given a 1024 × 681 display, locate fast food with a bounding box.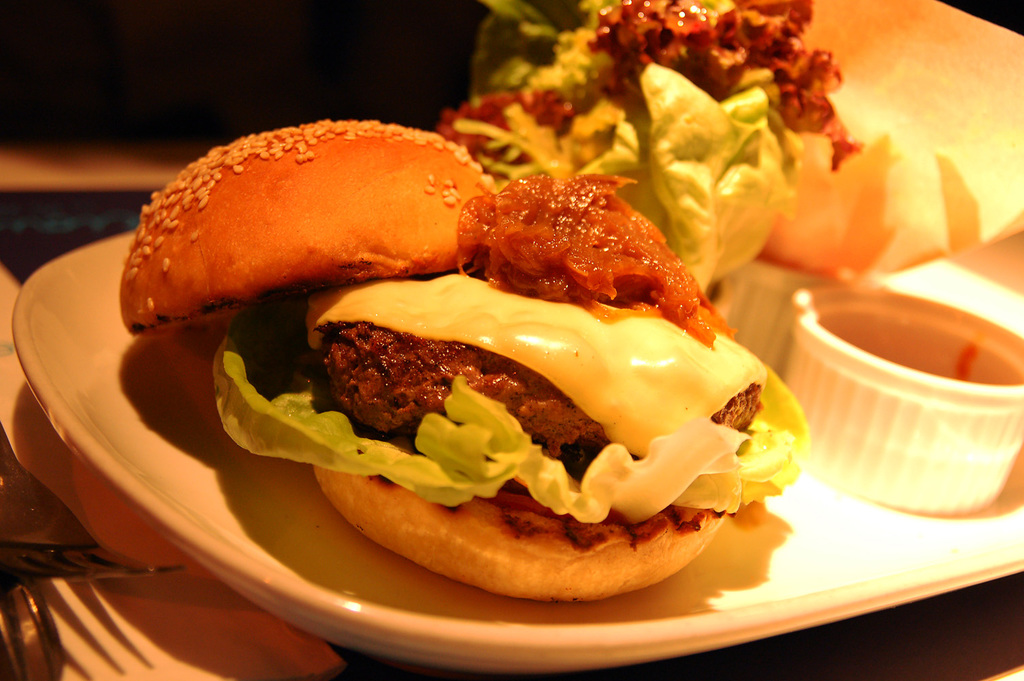
Located: l=432, t=0, r=859, b=279.
